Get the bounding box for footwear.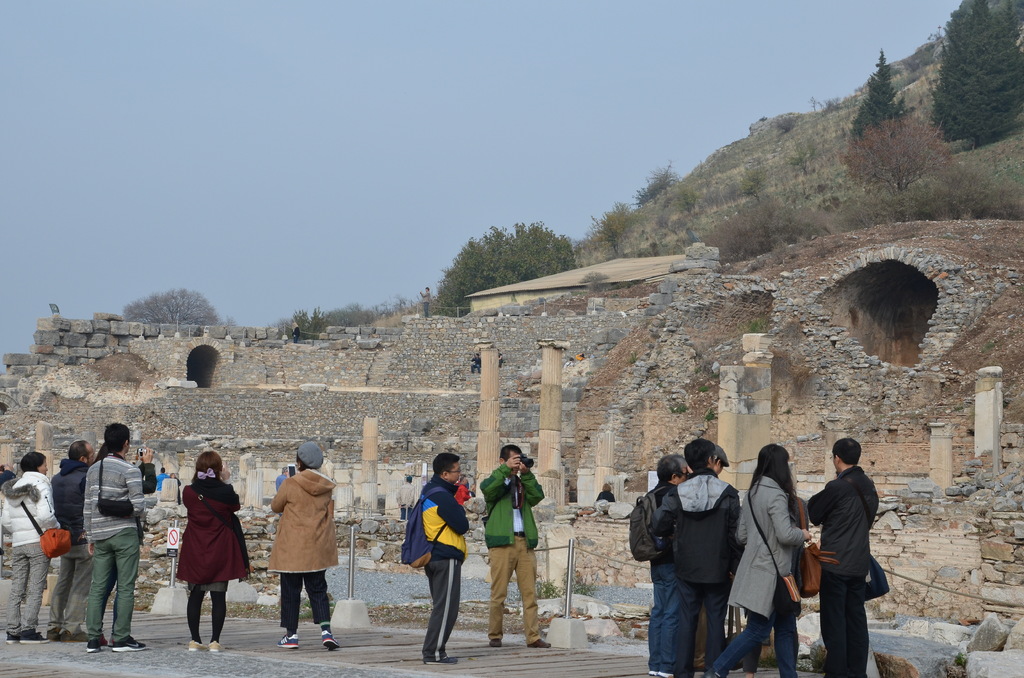
select_region(323, 628, 337, 650).
